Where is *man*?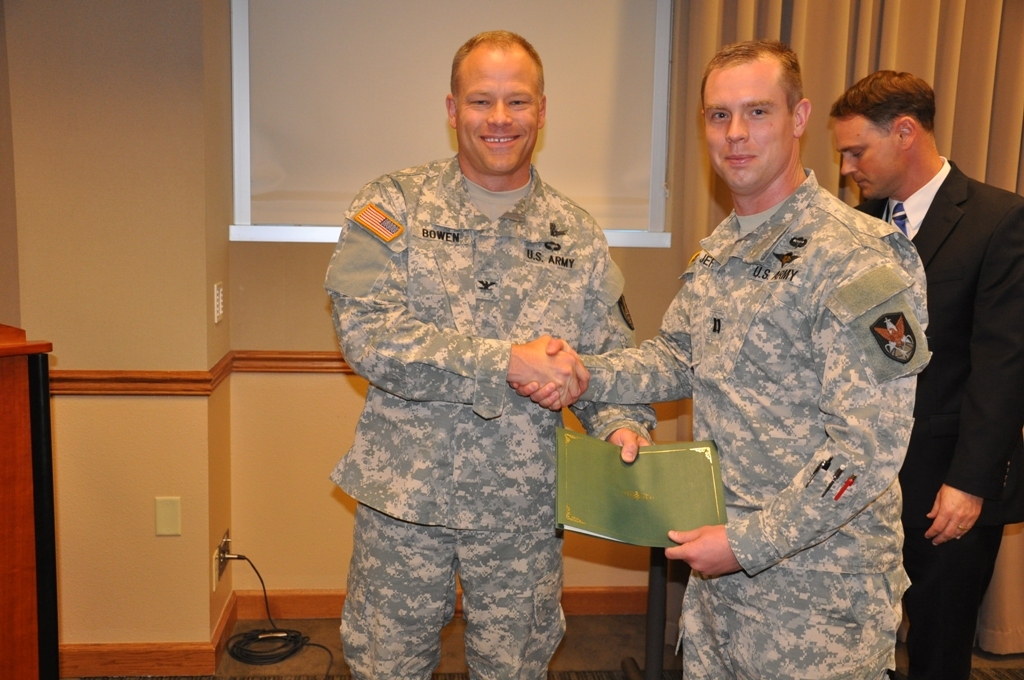
(left=842, top=58, right=1021, bottom=626).
